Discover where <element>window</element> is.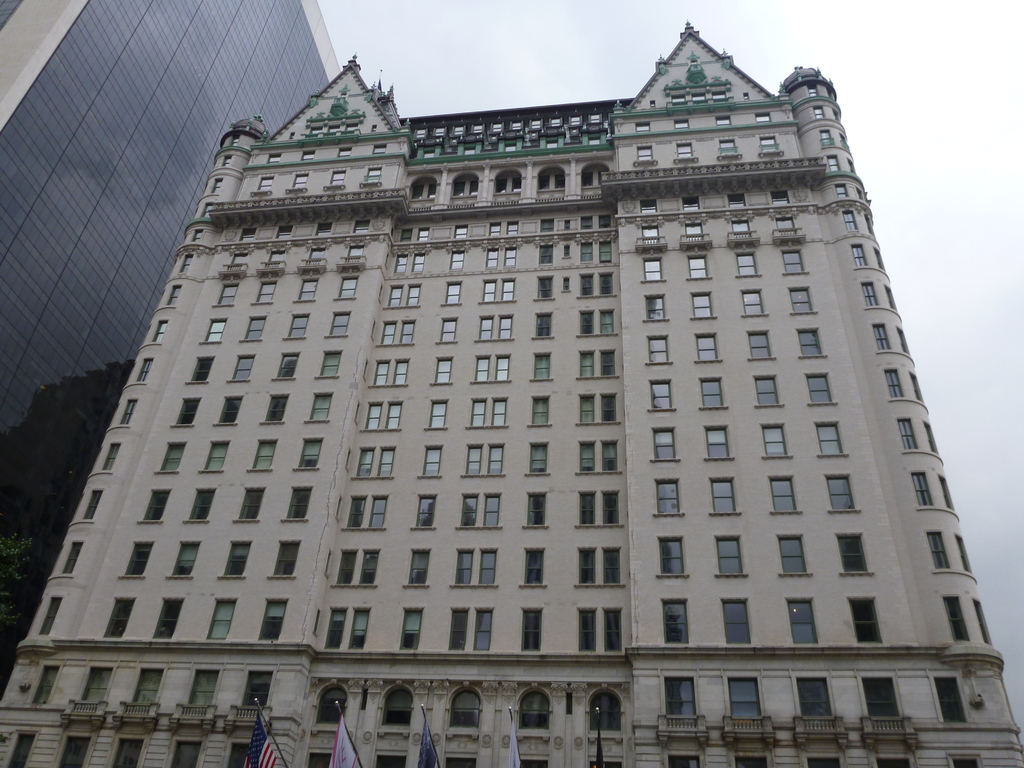
Discovered at <bbox>492, 350, 513, 383</bbox>.
